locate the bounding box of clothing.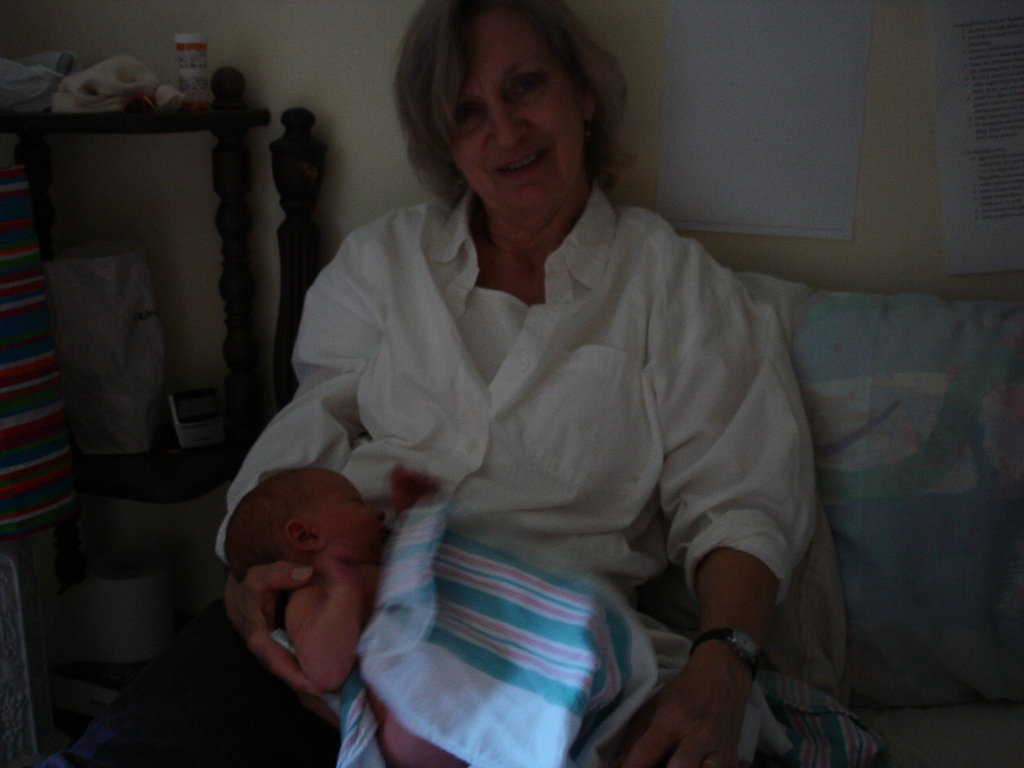
Bounding box: 261, 162, 799, 760.
